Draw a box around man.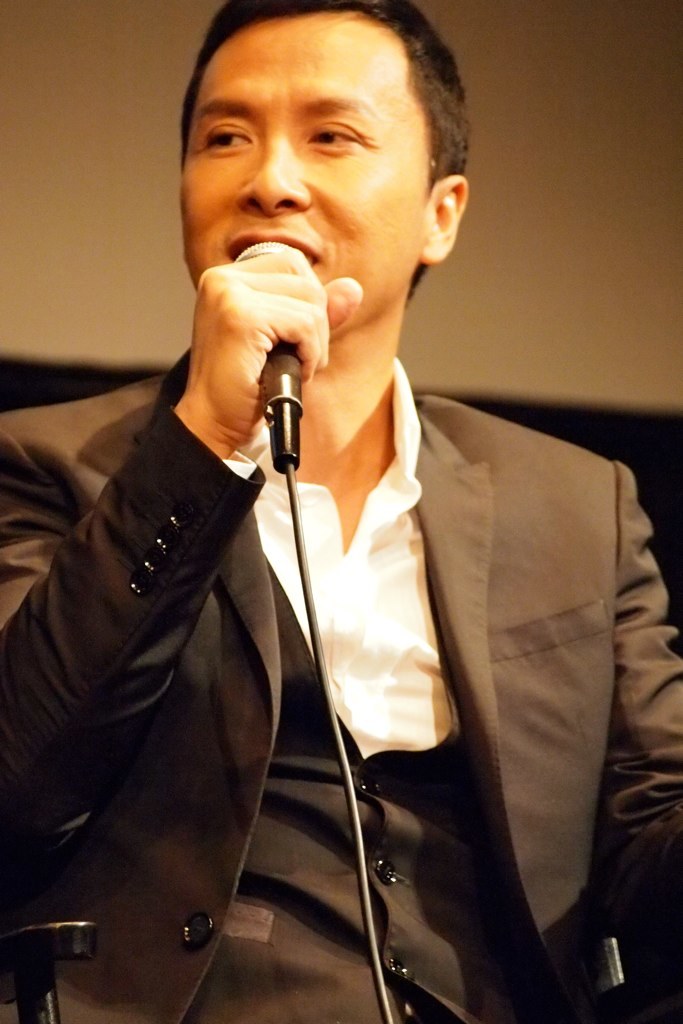
detection(48, 18, 619, 980).
